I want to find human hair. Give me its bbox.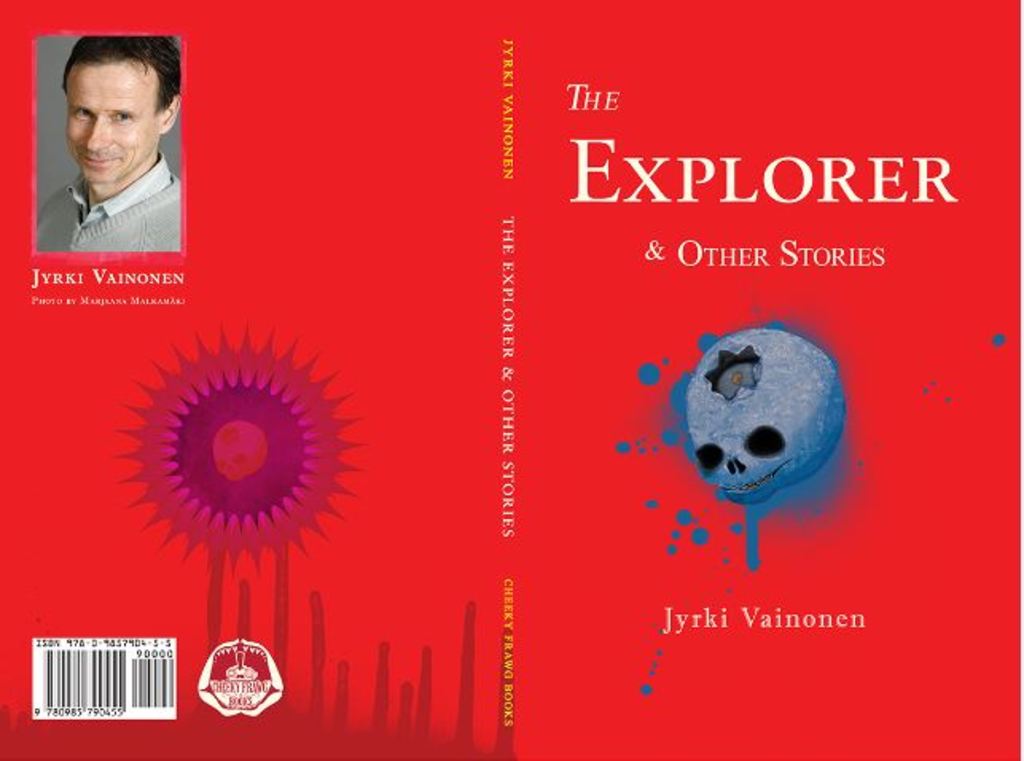
BBox(49, 32, 175, 115).
